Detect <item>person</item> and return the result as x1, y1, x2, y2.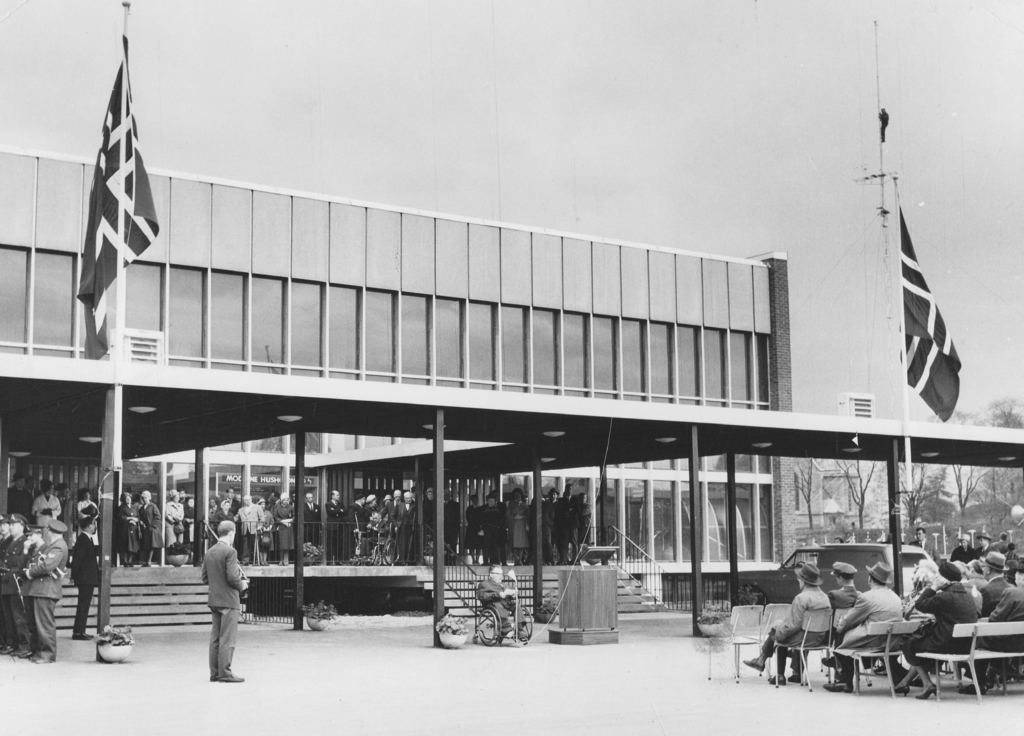
1, 473, 28, 508.
